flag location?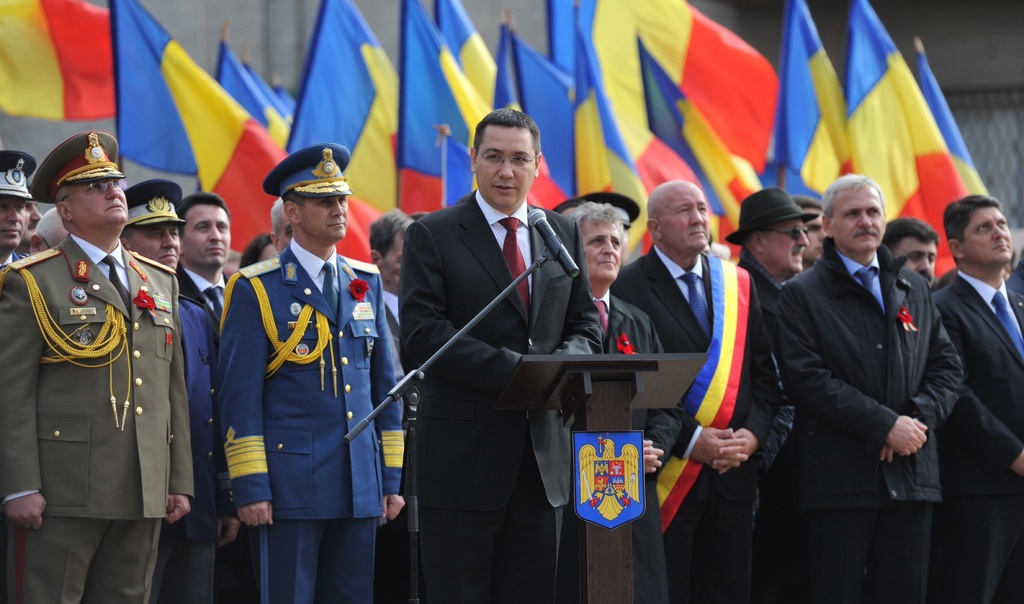
bbox=(386, 0, 486, 219)
